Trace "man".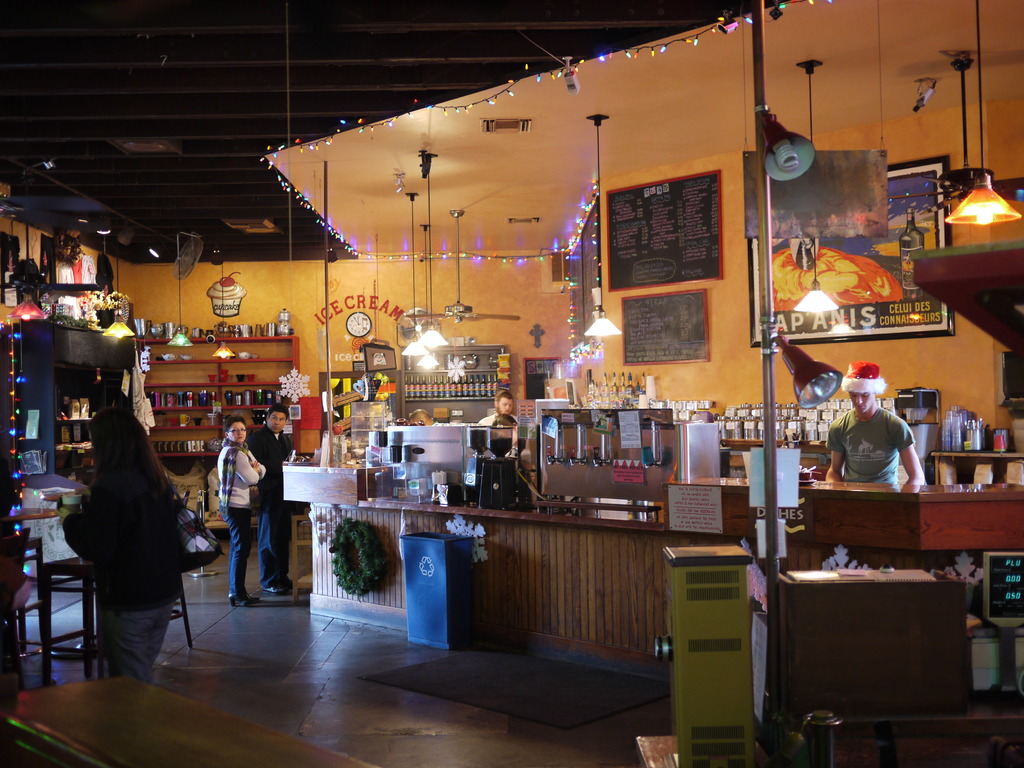
Traced to box=[248, 405, 293, 595].
